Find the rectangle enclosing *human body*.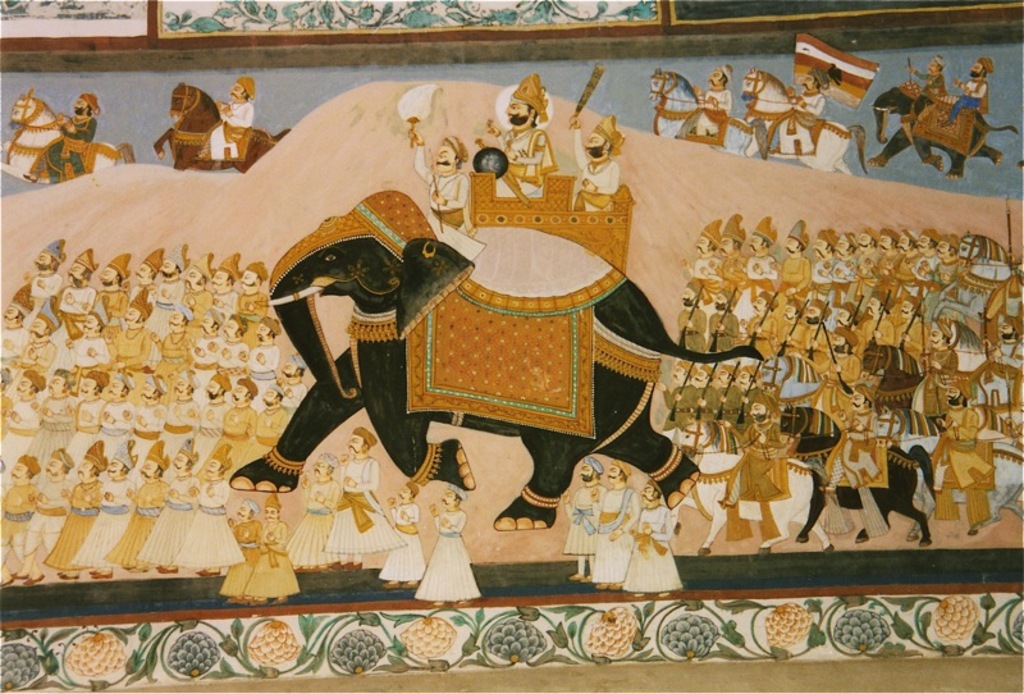
[left=196, top=314, right=223, bottom=383].
